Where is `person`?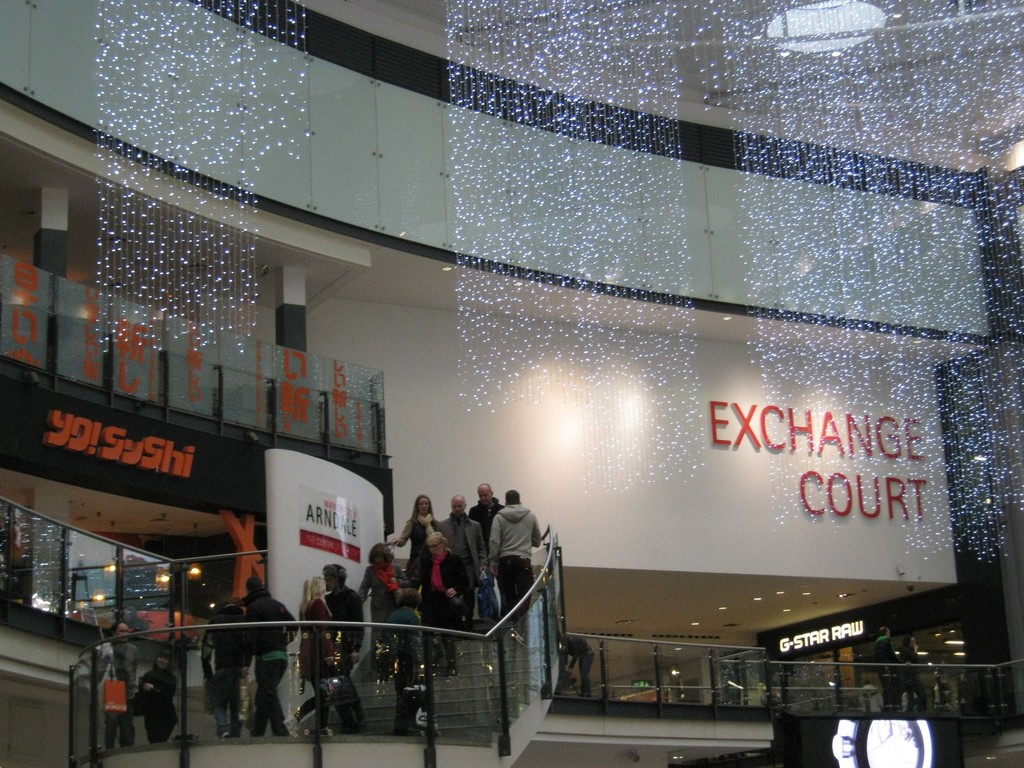
[x1=473, y1=483, x2=504, y2=599].
